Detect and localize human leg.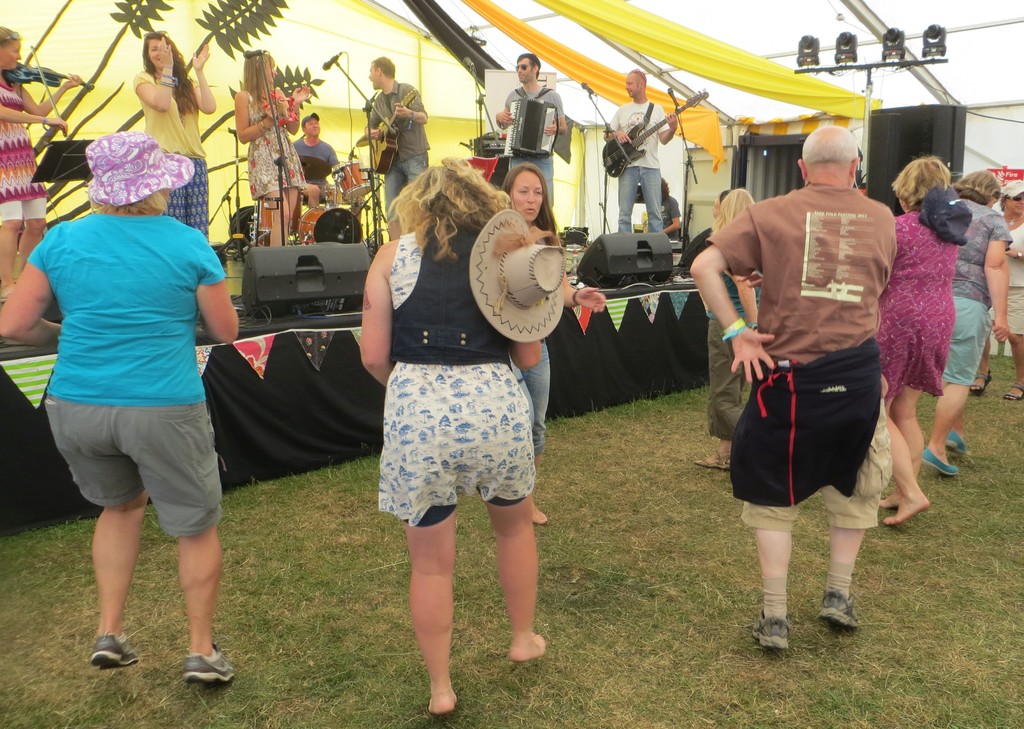
Localized at select_region(506, 156, 529, 169).
